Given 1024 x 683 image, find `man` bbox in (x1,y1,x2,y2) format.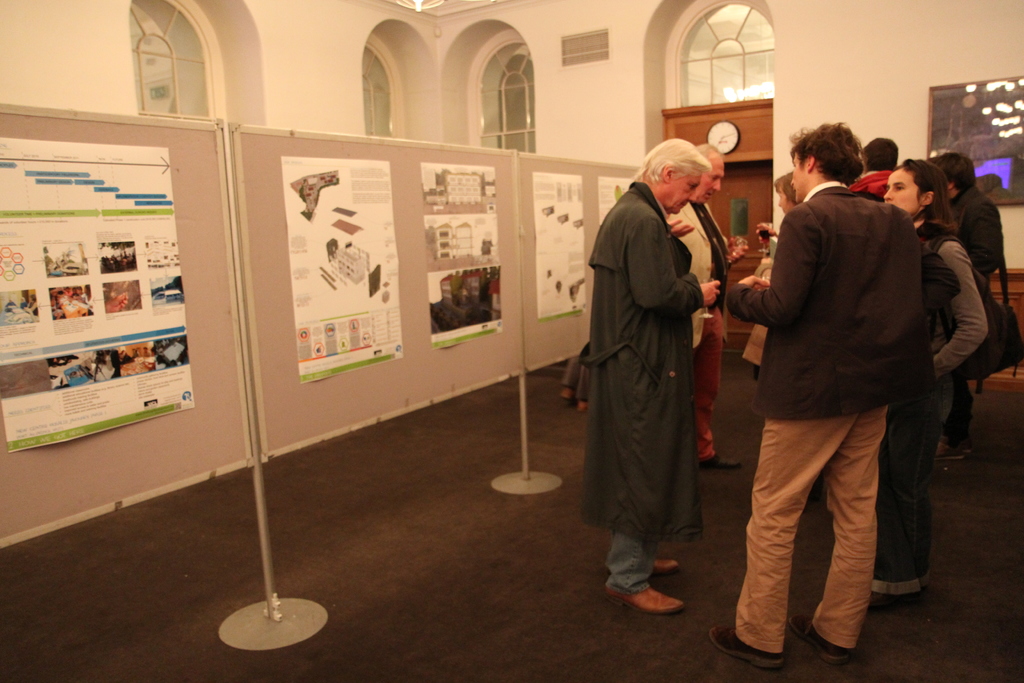
(596,142,729,620).
